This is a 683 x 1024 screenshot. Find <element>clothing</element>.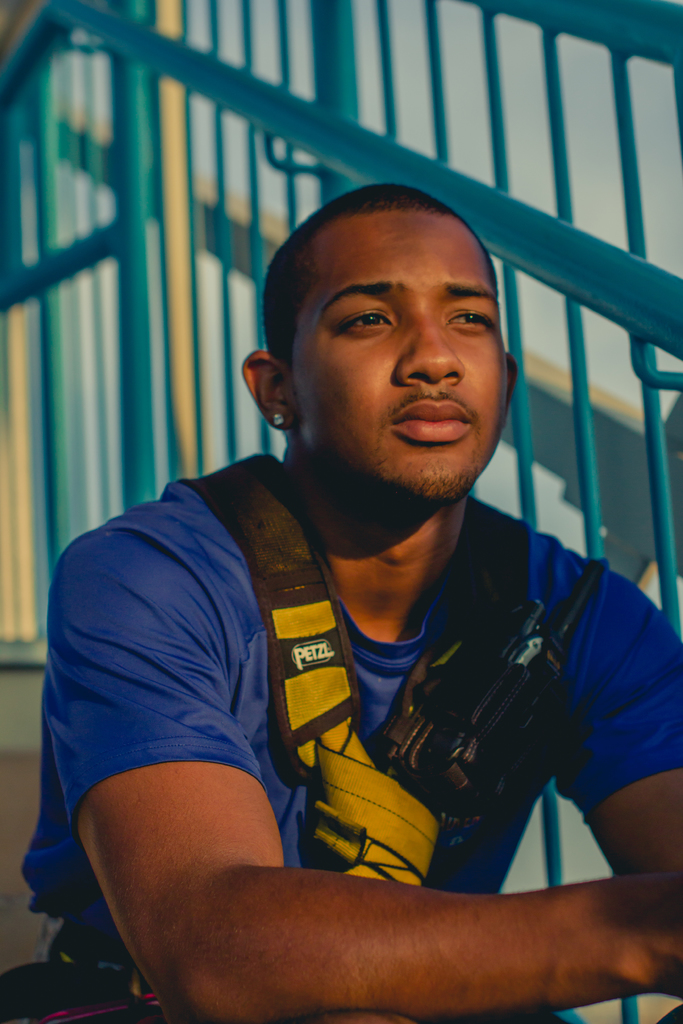
Bounding box: left=66, top=343, right=635, bottom=995.
